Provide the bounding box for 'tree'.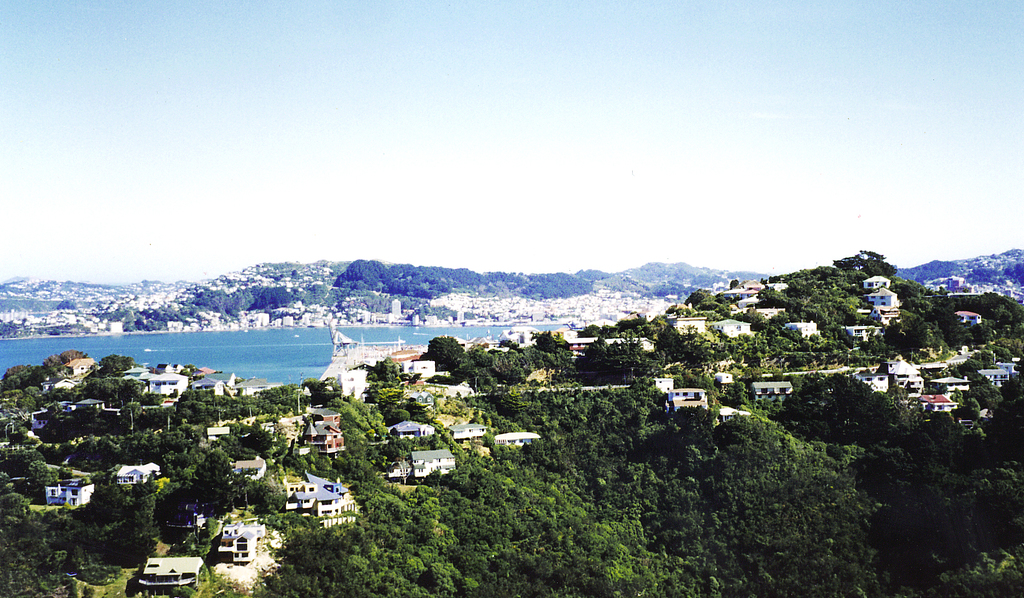
BBox(996, 374, 1023, 400).
